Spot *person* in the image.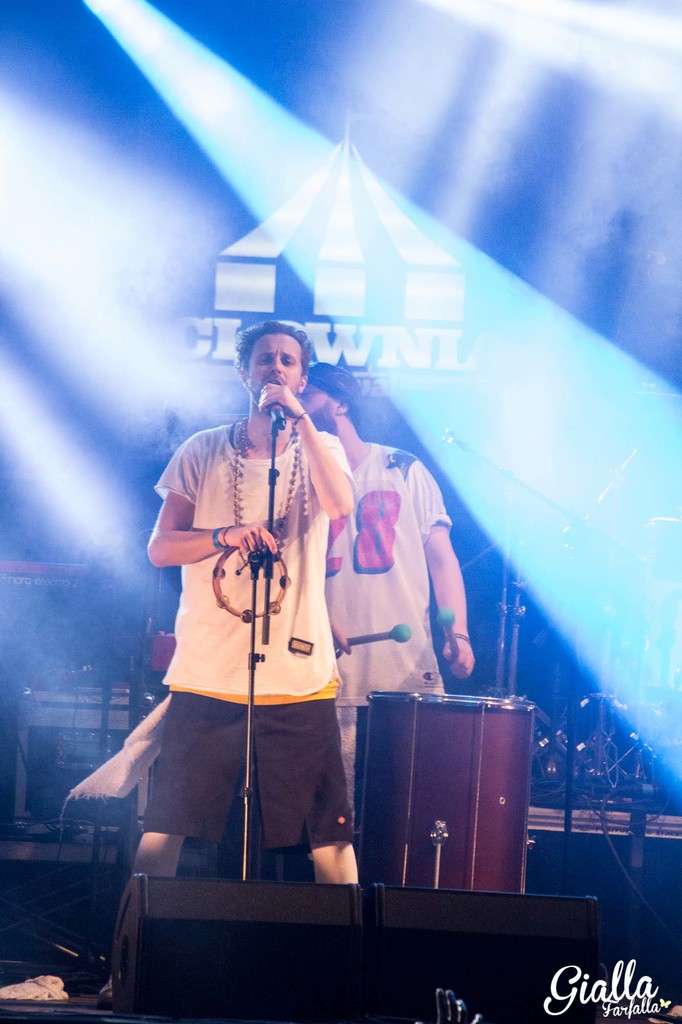
*person* found at 55/358/478/888.
